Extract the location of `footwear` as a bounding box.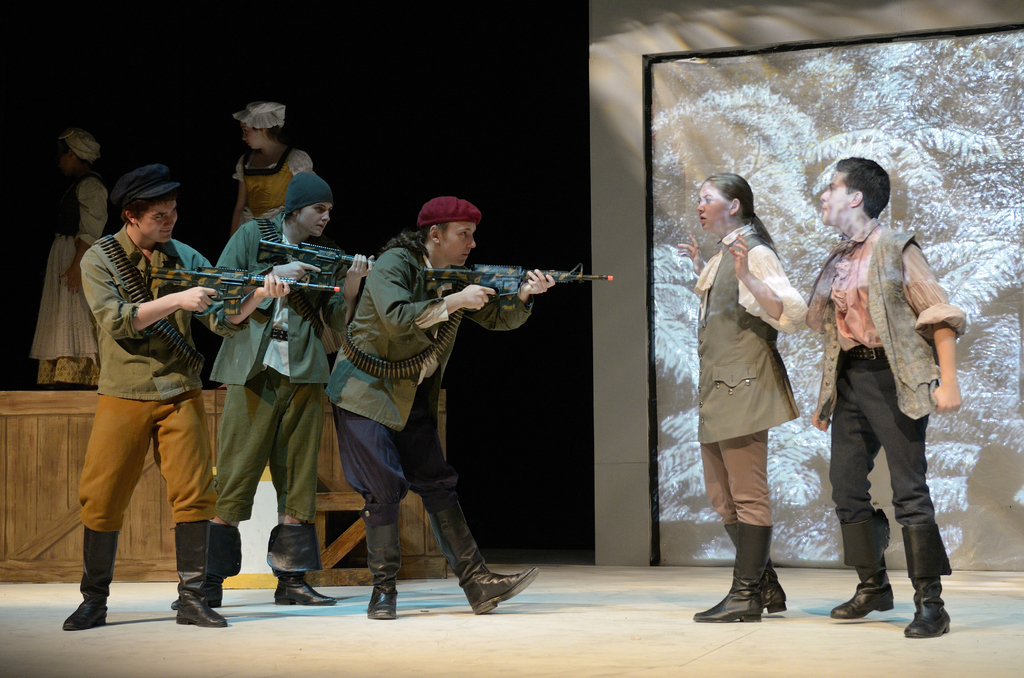
[692, 528, 767, 622].
